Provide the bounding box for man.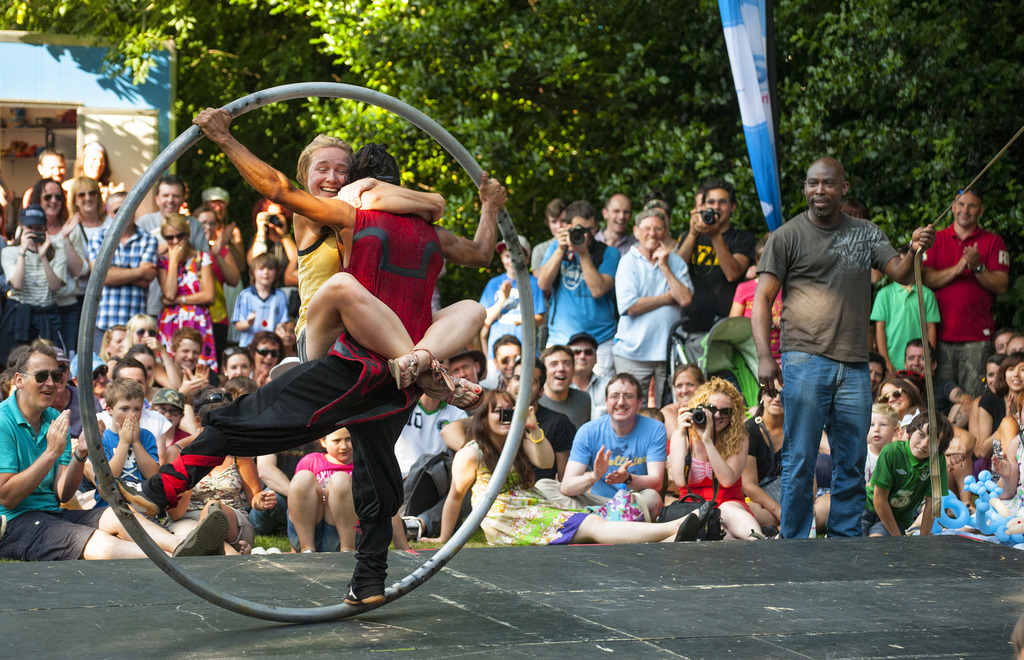
(x1=396, y1=378, x2=499, y2=538).
